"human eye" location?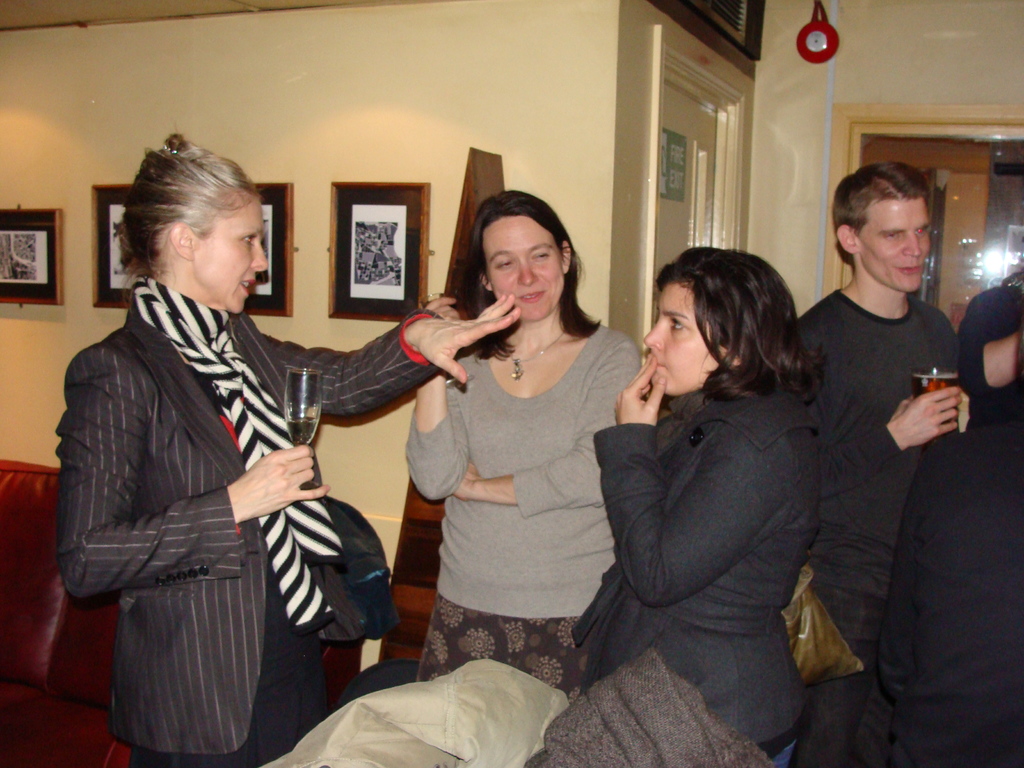
box(242, 233, 255, 249)
